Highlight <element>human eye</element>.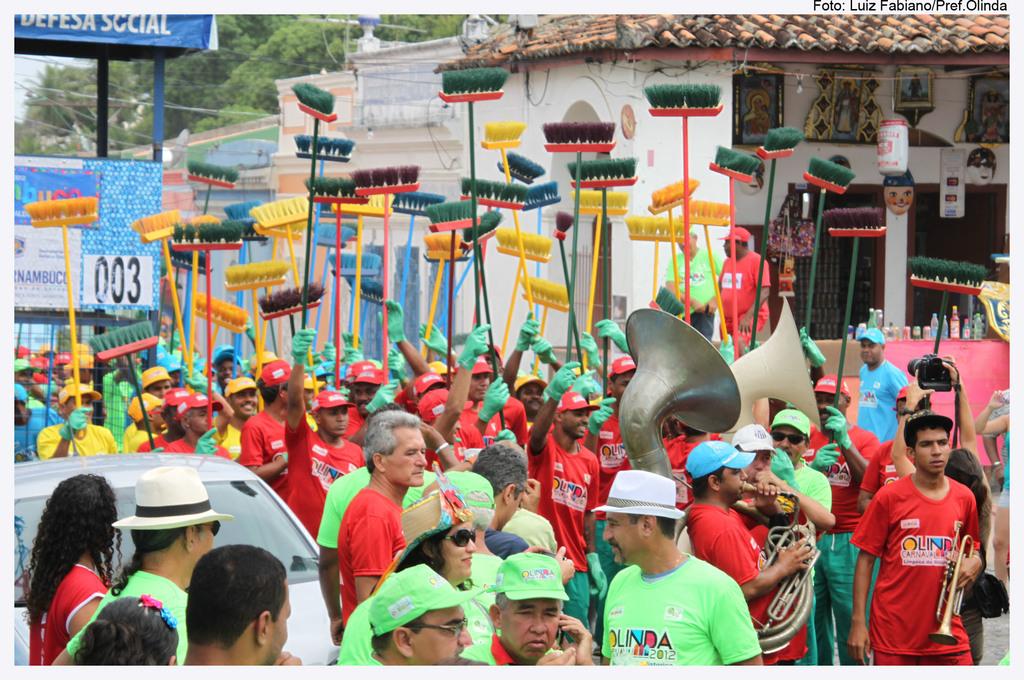
Highlighted region: [left=620, top=382, right=627, bottom=387].
